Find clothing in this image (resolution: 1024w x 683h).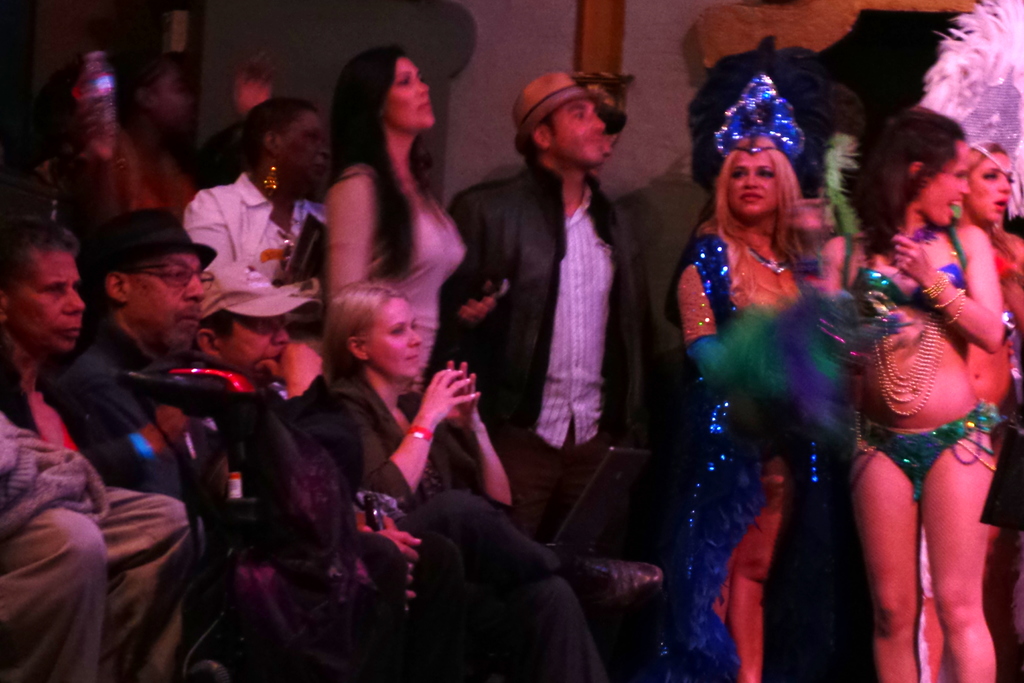
box=[182, 167, 343, 331].
